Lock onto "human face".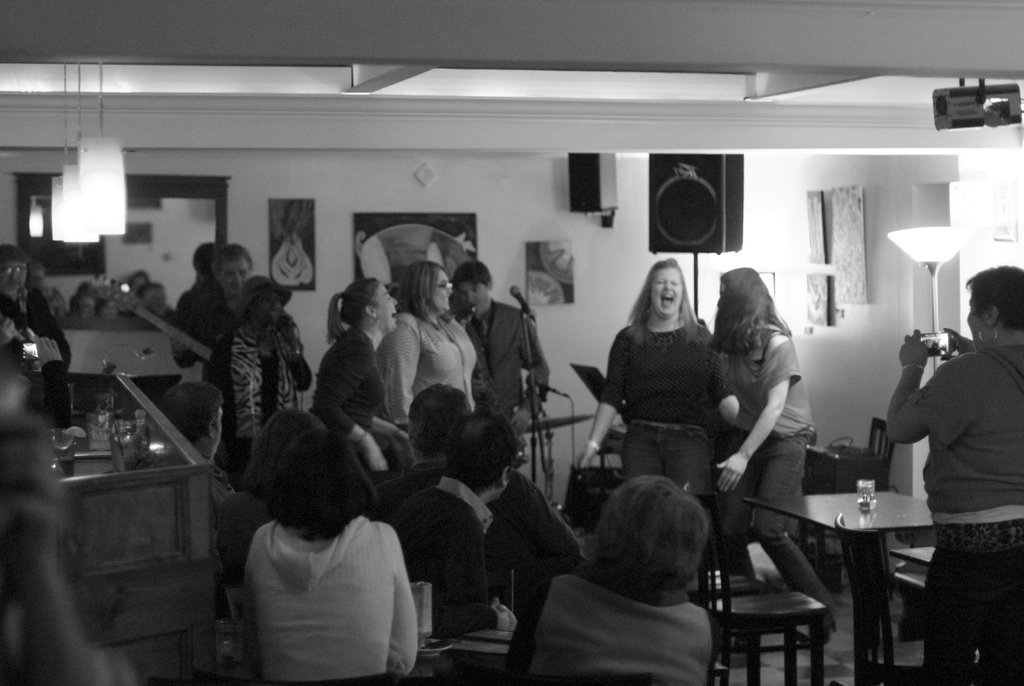
Locked: [434, 272, 454, 320].
